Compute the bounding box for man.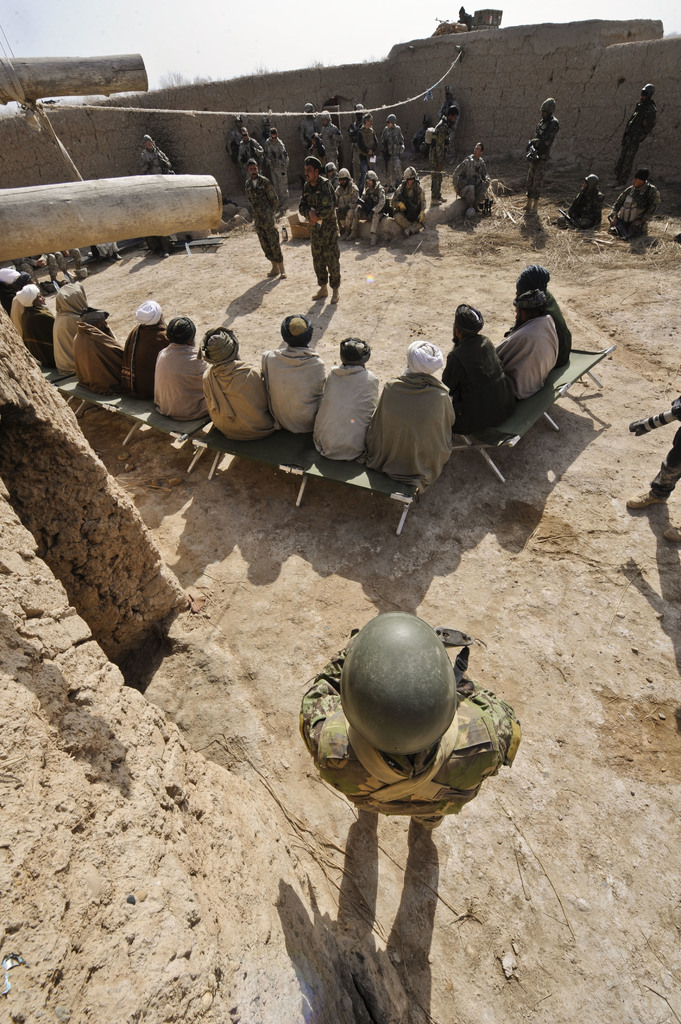
Rect(314, 337, 366, 462).
